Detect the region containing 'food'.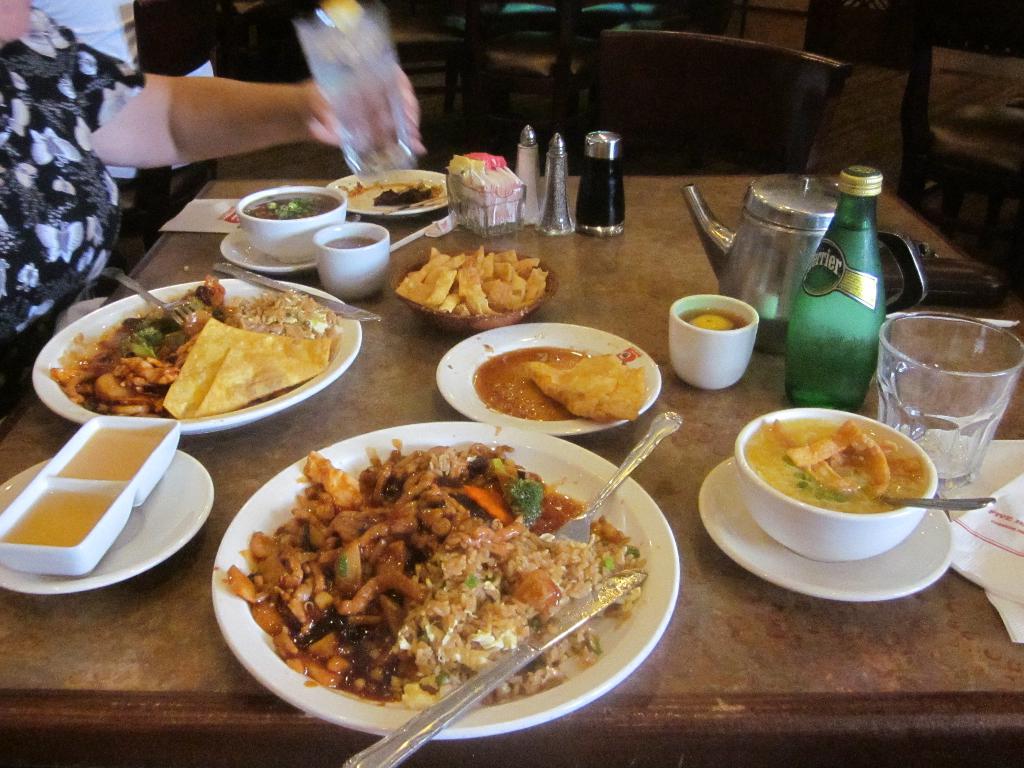
Rect(0, 423, 159, 553).
